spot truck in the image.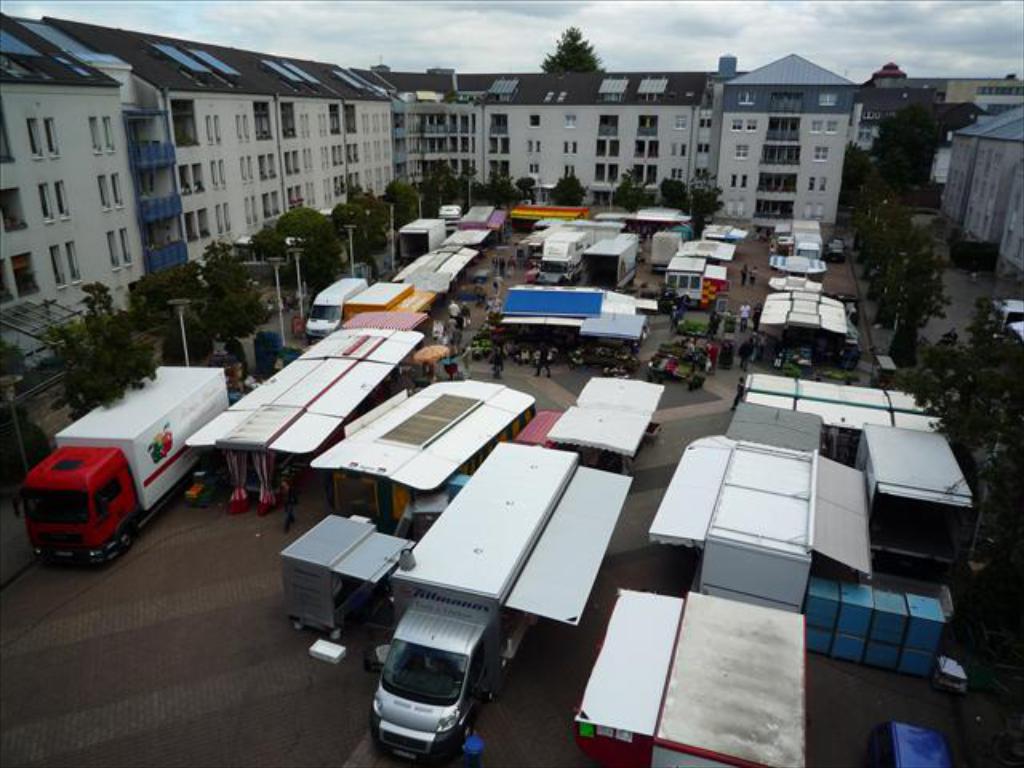
truck found at locate(776, 216, 824, 264).
